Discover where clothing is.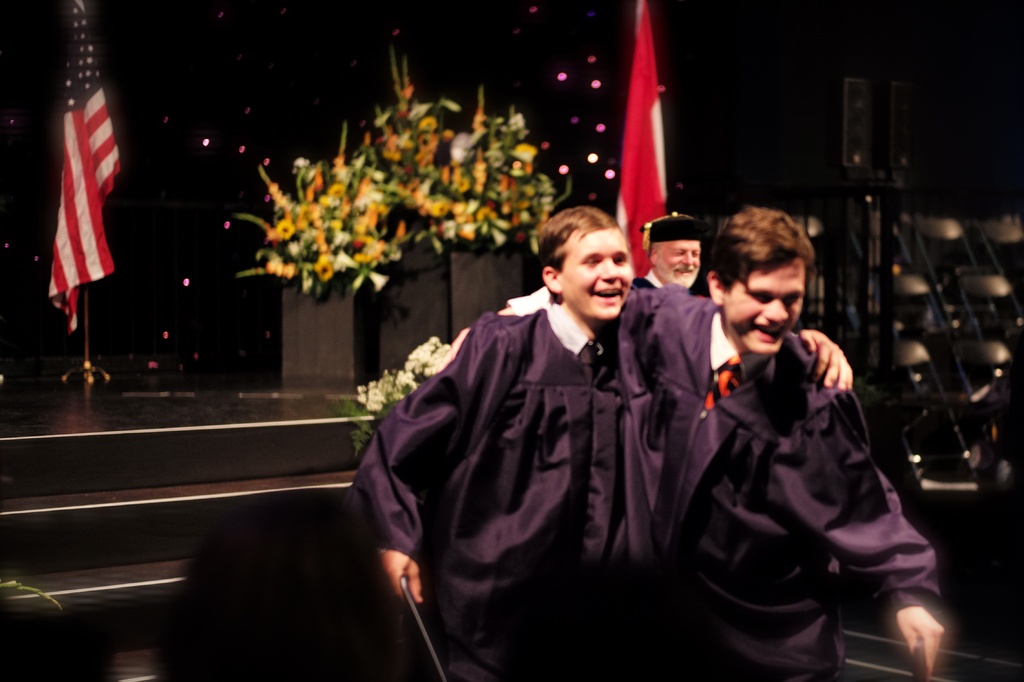
Discovered at {"x1": 636, "y1": 269, "x2": 662, "y2": 287}.
